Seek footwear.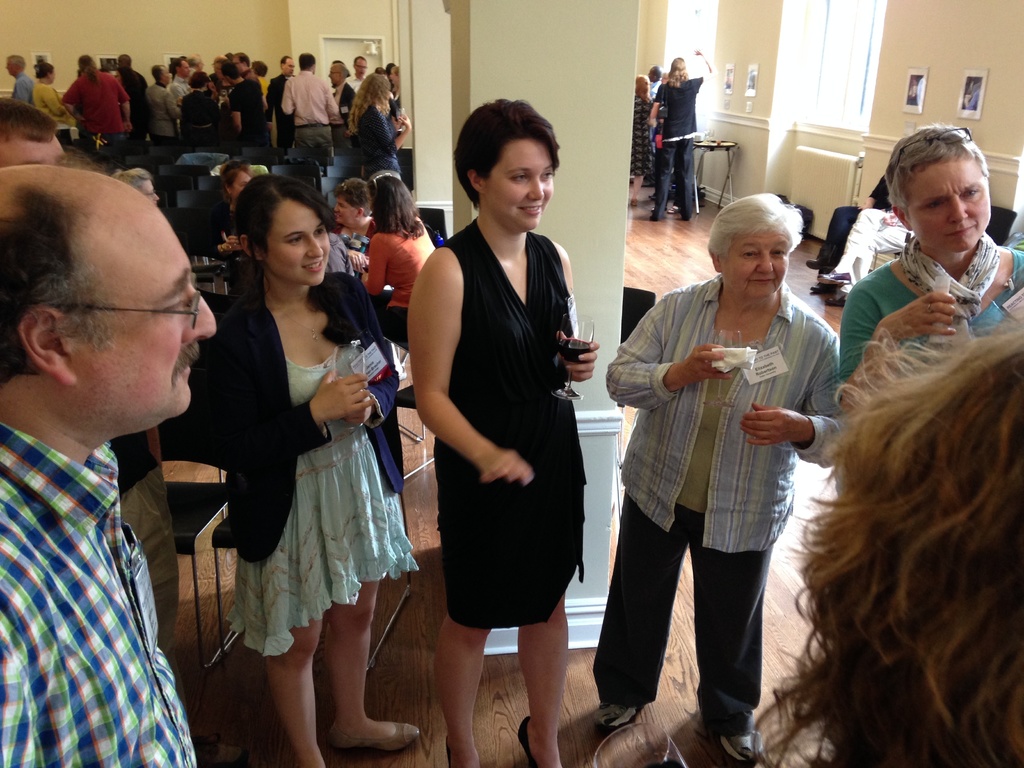
crop(822, 297, 844, 310).
